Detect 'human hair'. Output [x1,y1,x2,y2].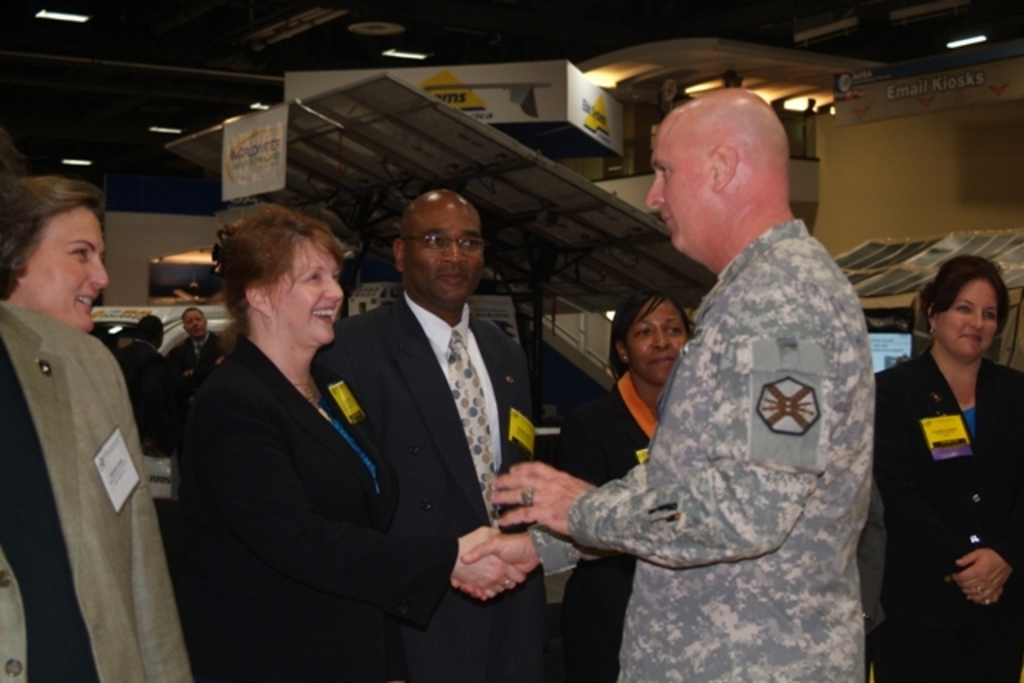
[608,288,691,376].
